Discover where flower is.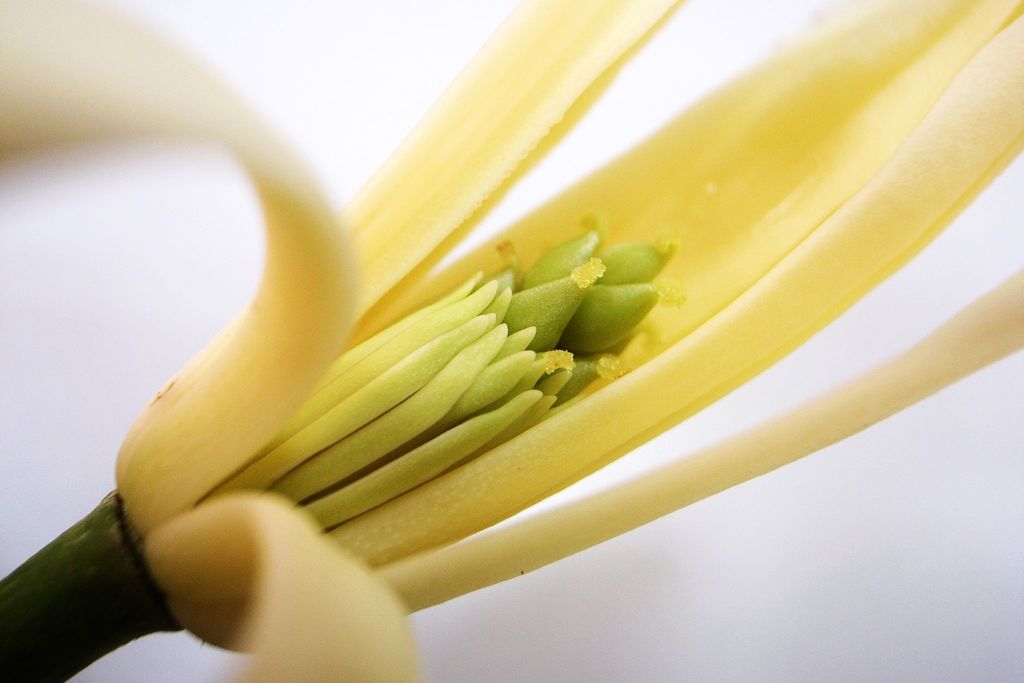
Discovered at left=0, top=0, right=1020, bottom=680.
